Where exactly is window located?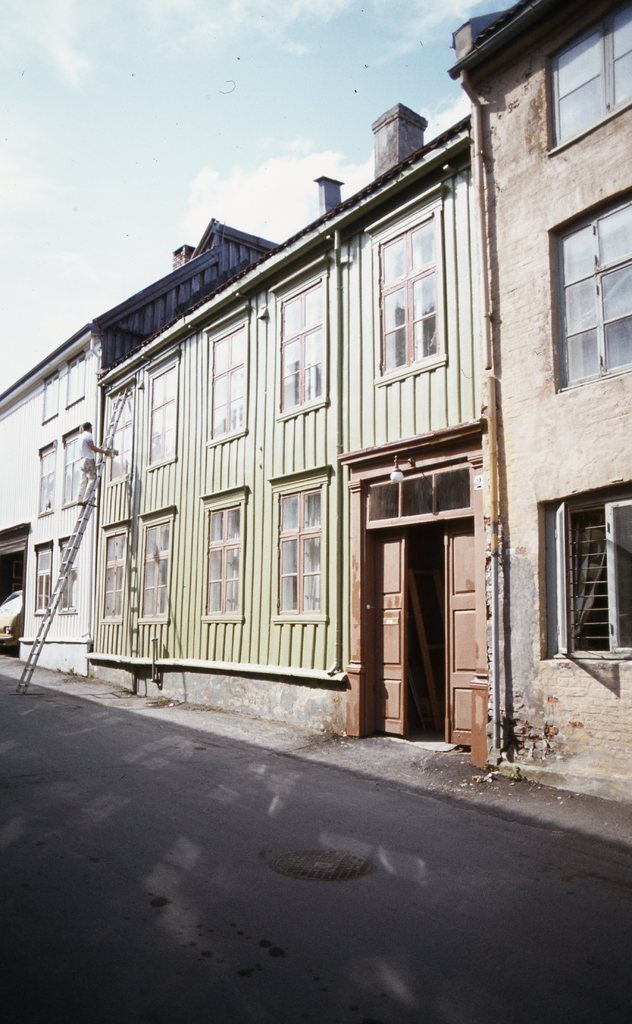
Its bounding box is box(37, 374, 56, 423).
